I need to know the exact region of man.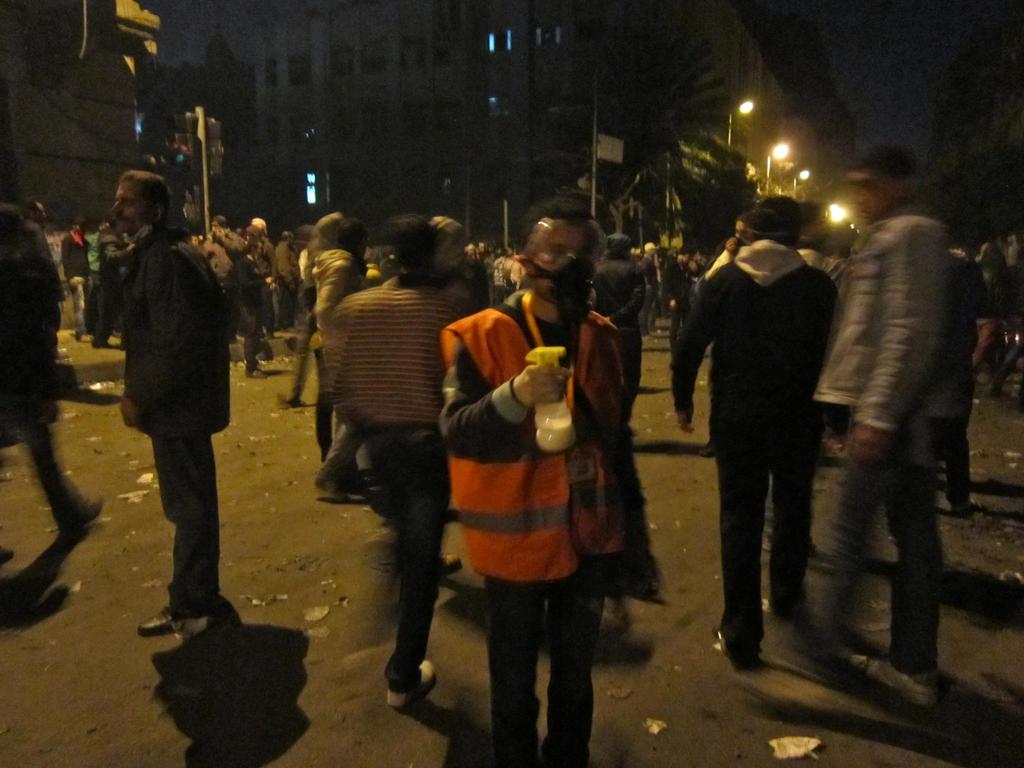
Region: detection(435, 200, 668, 767).
